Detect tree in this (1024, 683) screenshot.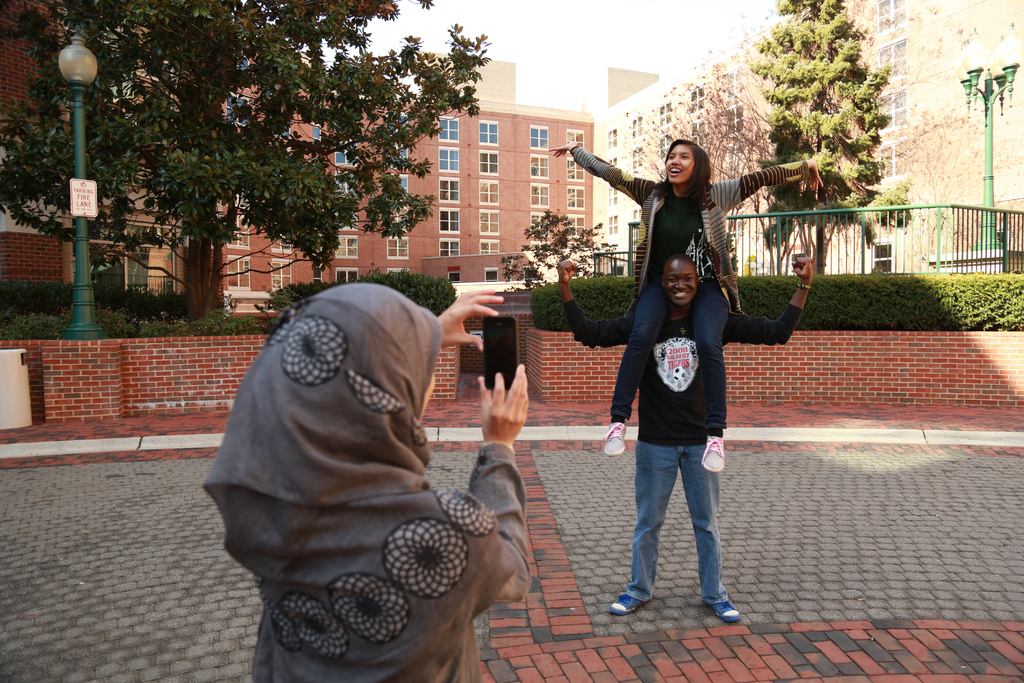
Detection: select_region(646, 0, 917, 293).
